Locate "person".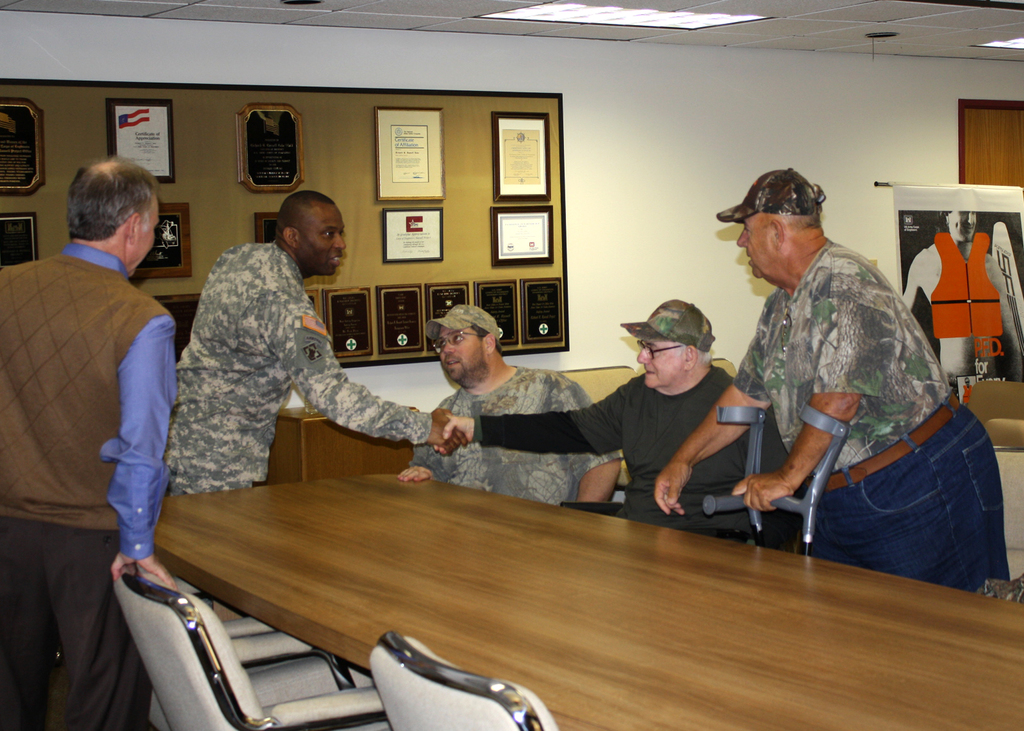
Bounding box: crop(392, 307, 623, 512).
